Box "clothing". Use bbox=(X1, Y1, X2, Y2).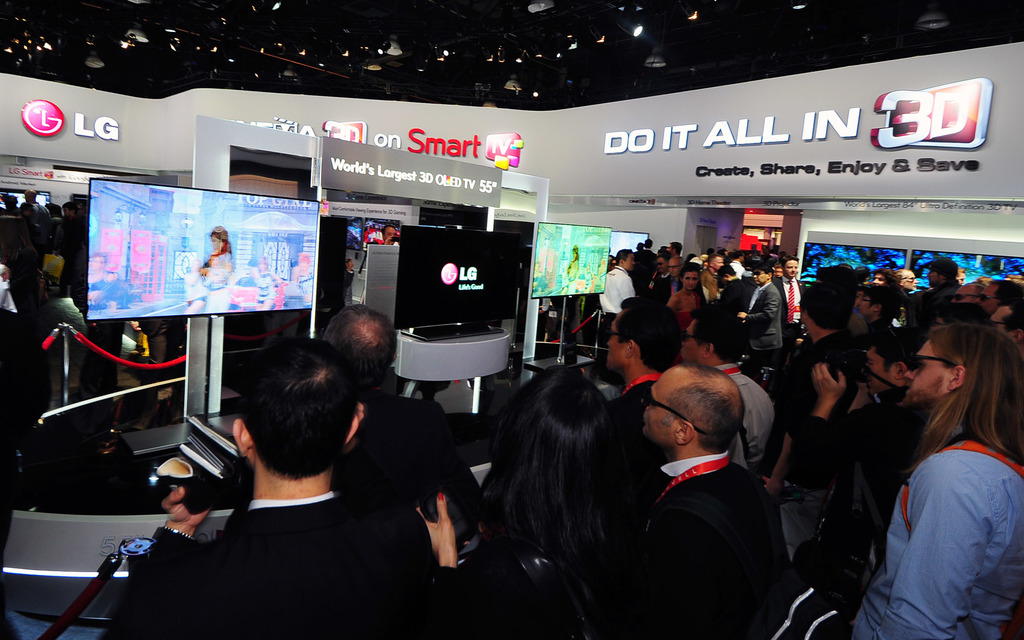
bbox=(630, 449, 794, 639).
